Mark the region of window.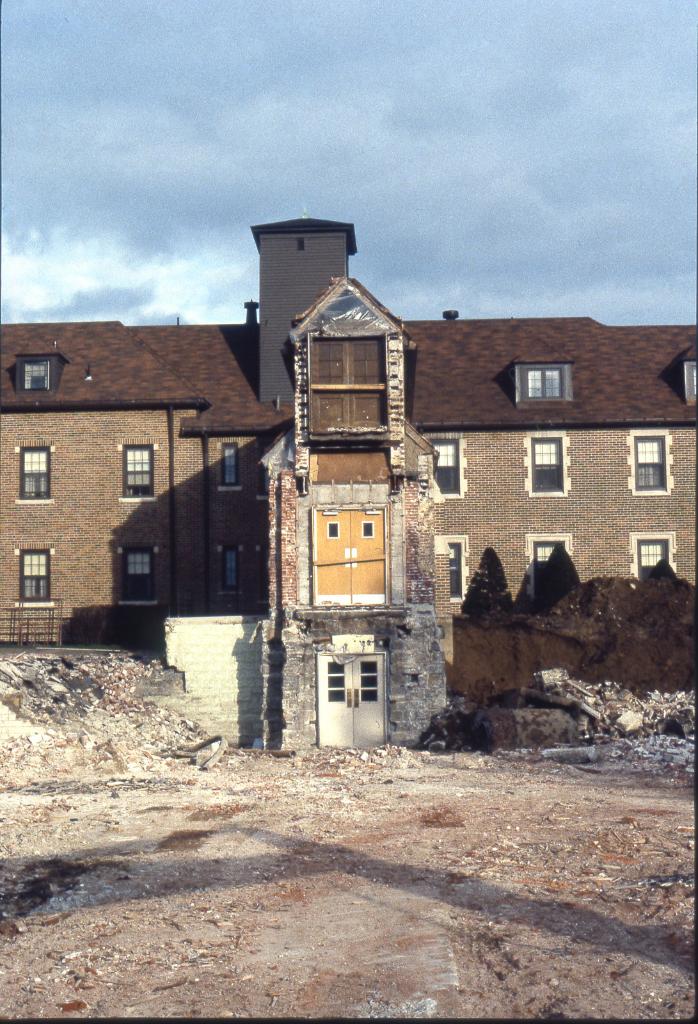
Region: [x1=528, y1=532, x2=576, y2=569].
